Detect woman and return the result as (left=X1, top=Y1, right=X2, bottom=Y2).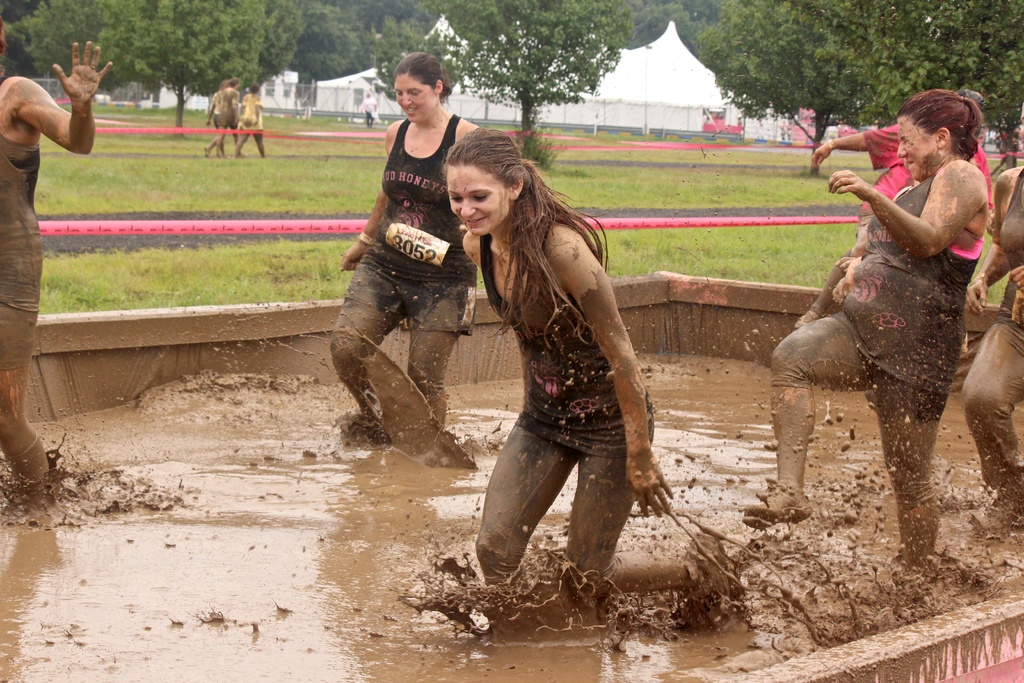
(left=737, top=86, right=995, bottom=581).
